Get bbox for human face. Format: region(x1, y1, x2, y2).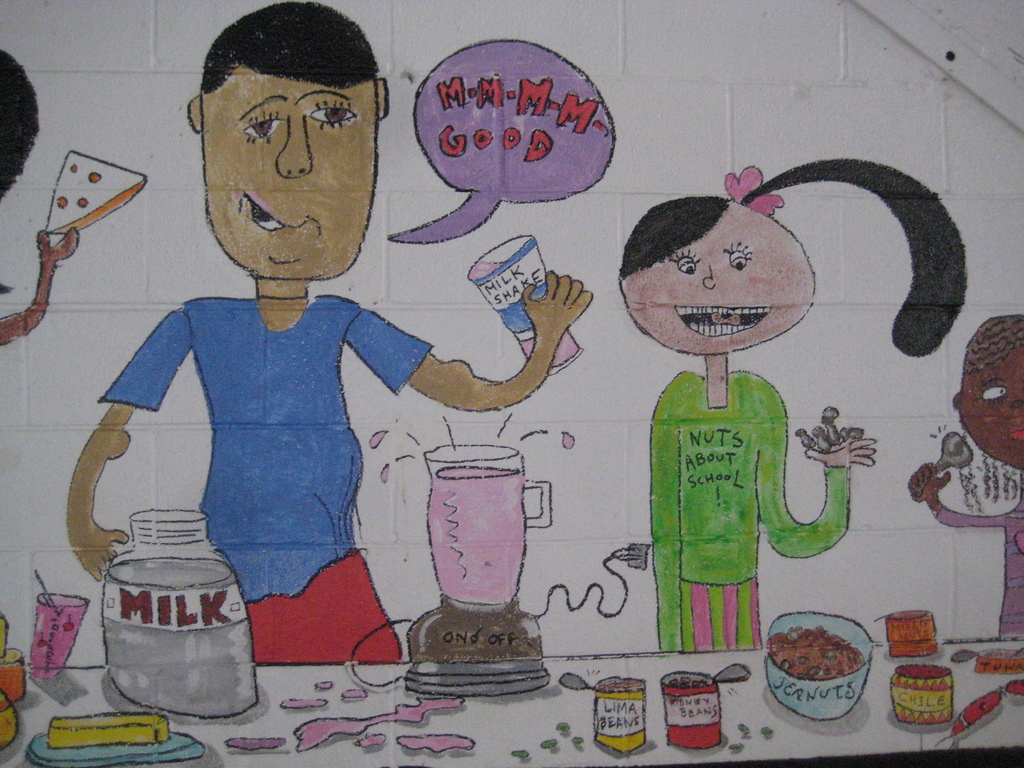
region(204, 73, 378, 283).
